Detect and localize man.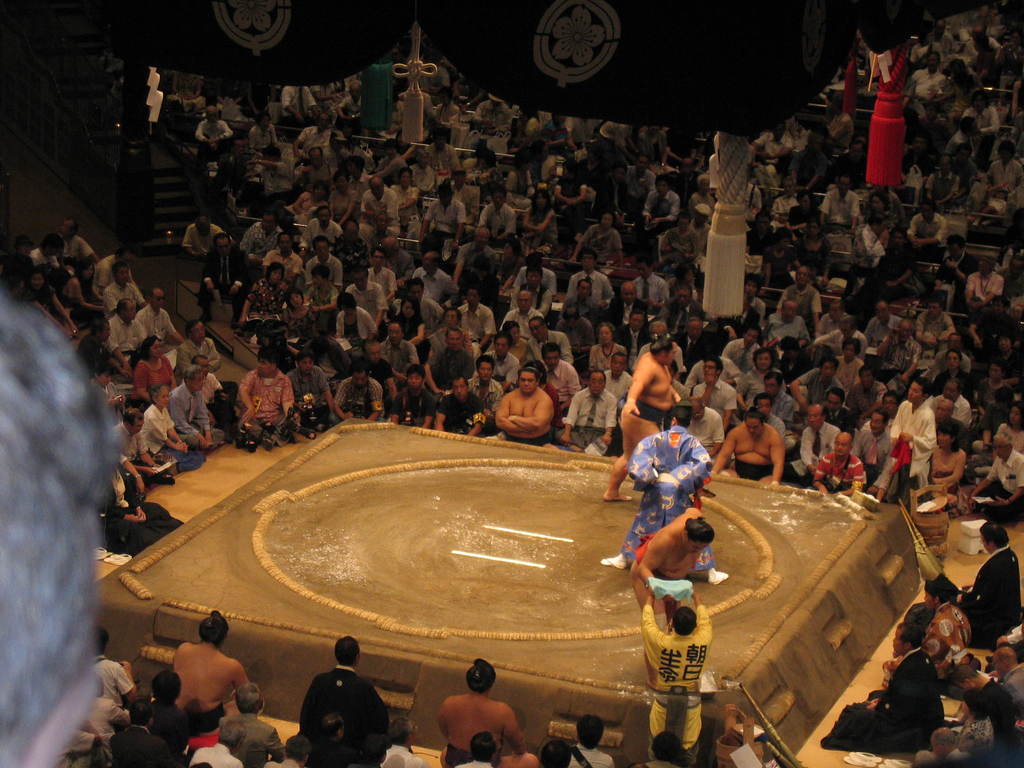
Localized at <bbox>915, 302, 958, 348</bbox>.
